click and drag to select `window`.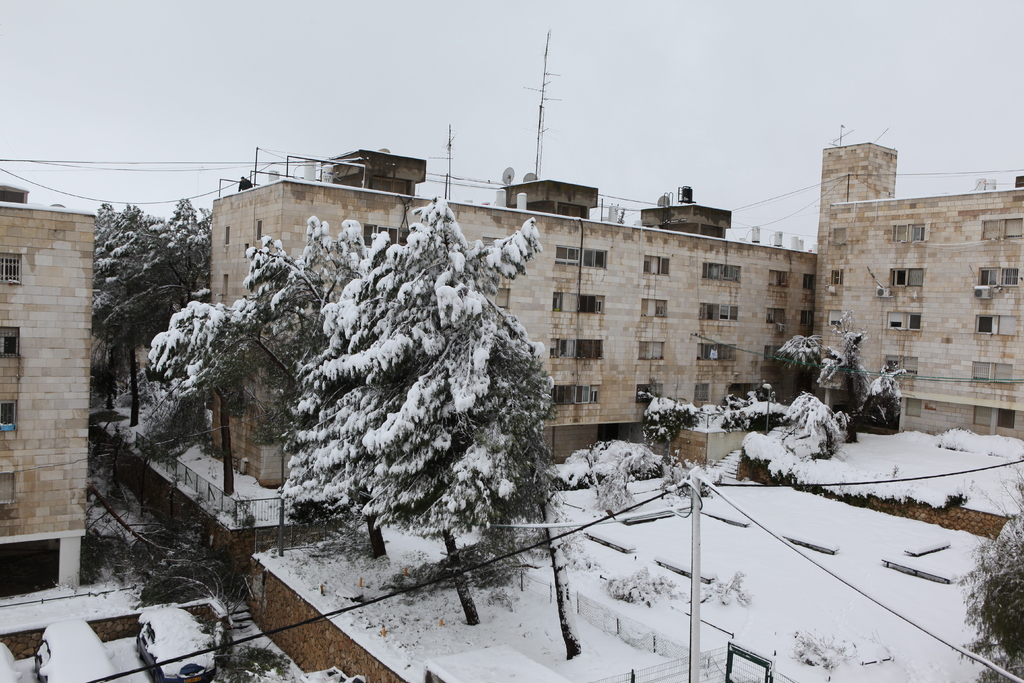
Selection: select_region(640, 342, 666, 361).
